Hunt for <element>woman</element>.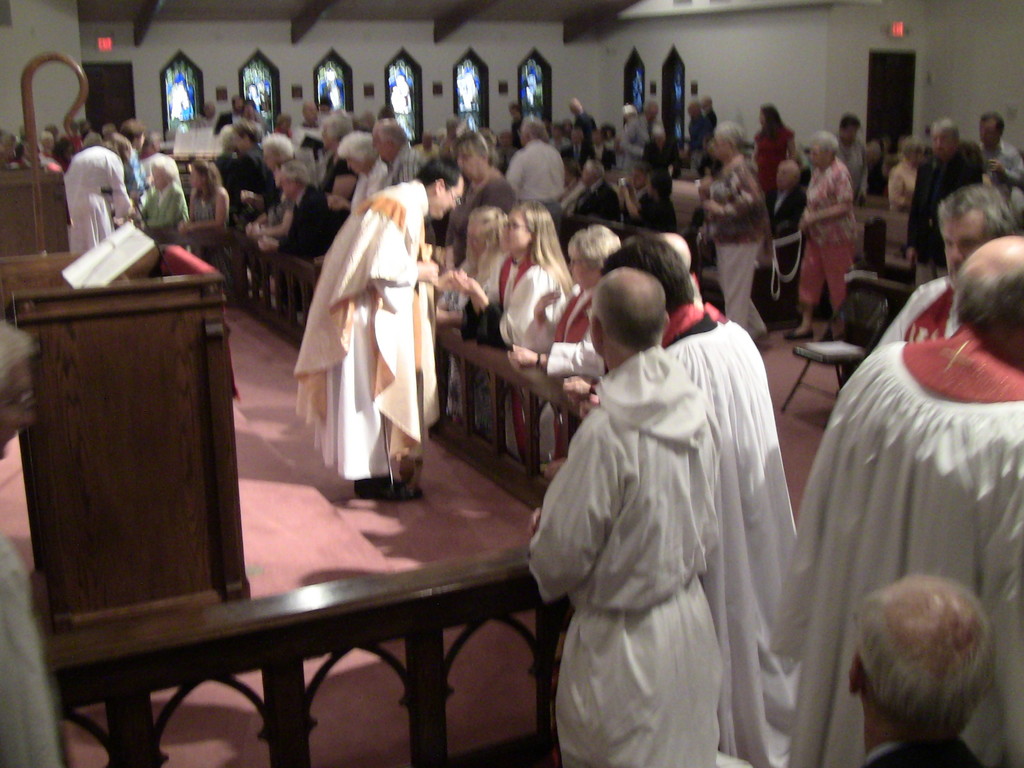
Hunted down at [x1=176, y1=155, x2=232, y2=296].
